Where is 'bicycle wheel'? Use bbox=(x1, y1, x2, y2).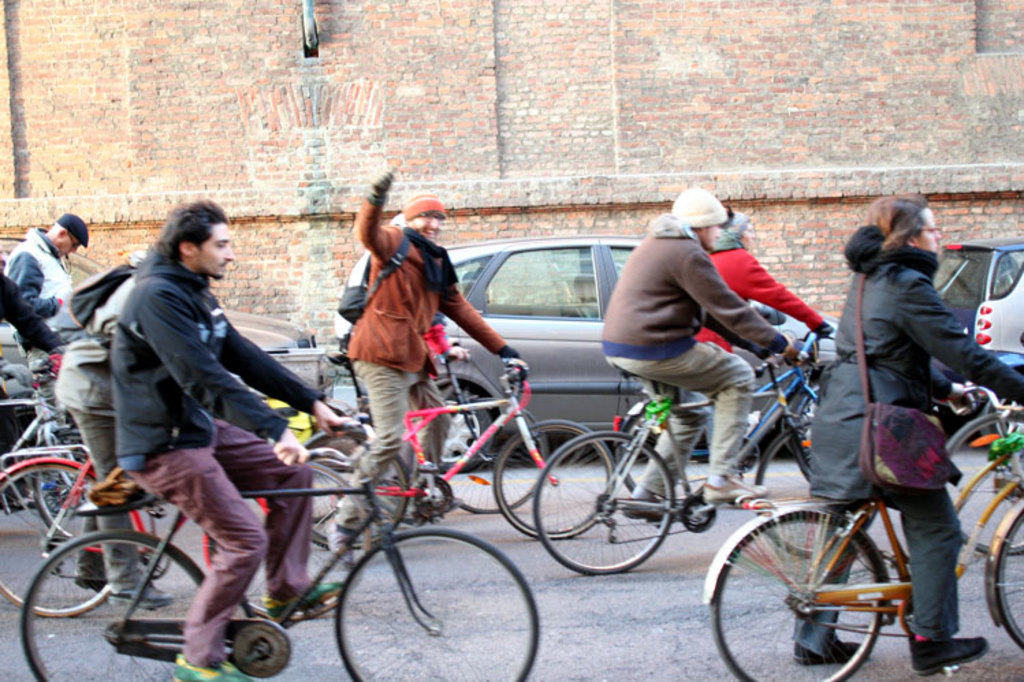
bbox=(798, 385, 819, 470).
